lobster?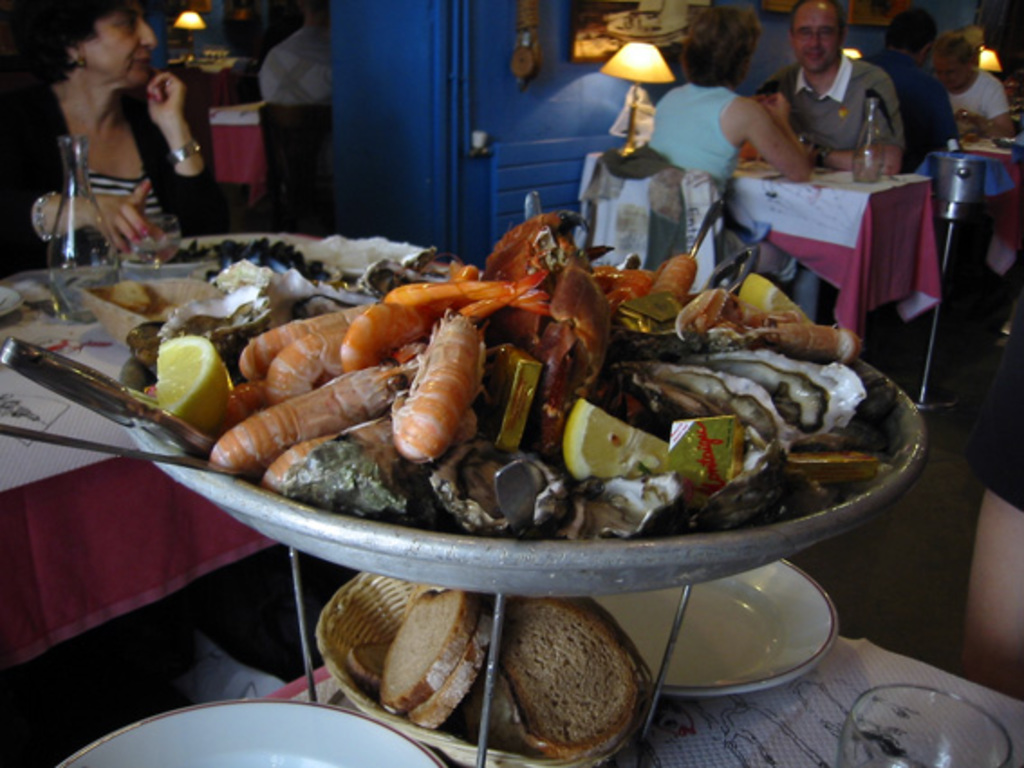
{"x1": 462, "y1": 199, "x2": 652, "y2": 459}
